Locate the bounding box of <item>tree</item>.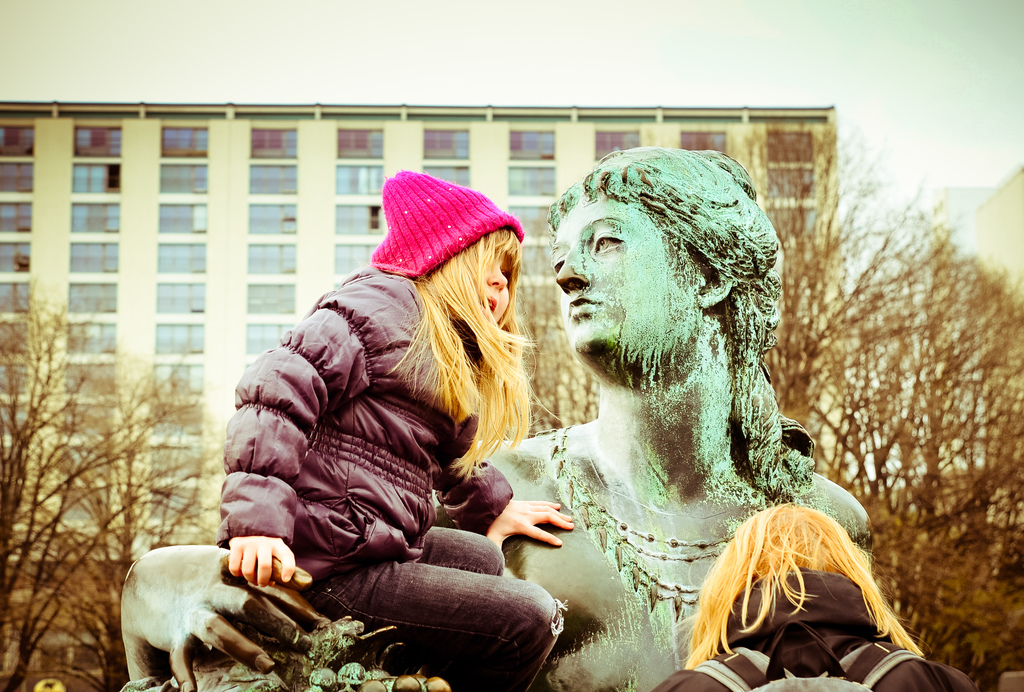
Bounding box: Rect(0, 297, 215, 691).
